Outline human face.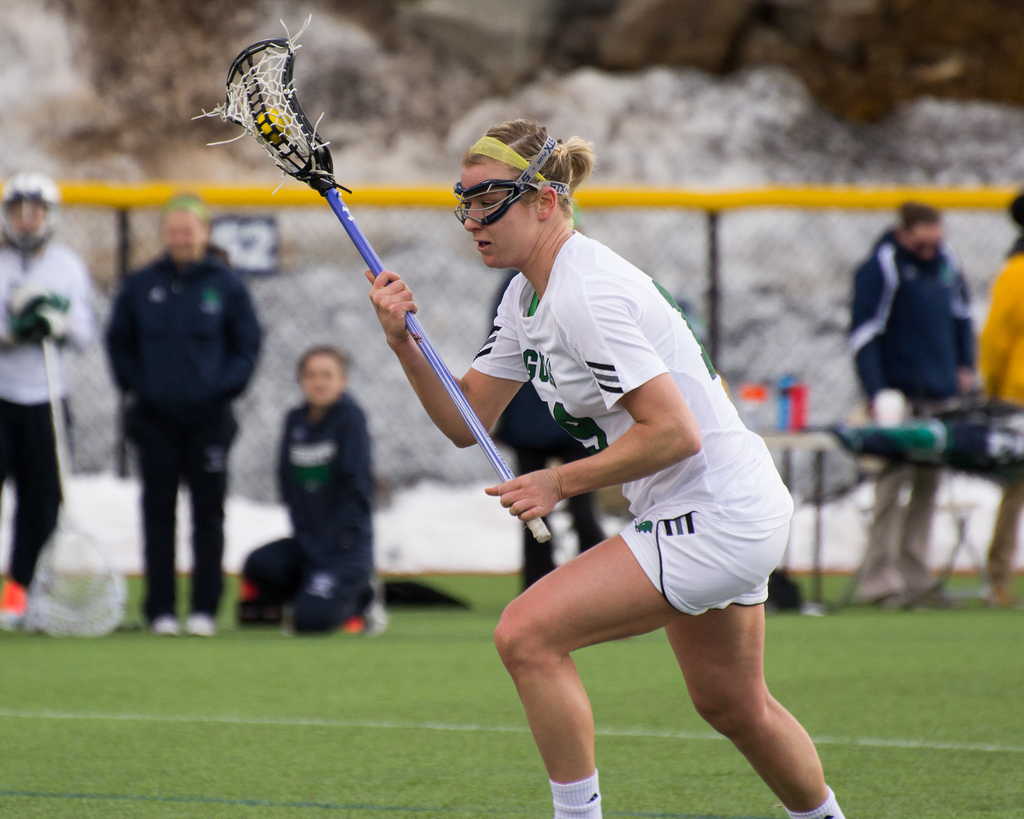
Outline: detection(458, 155, 540, 270).
